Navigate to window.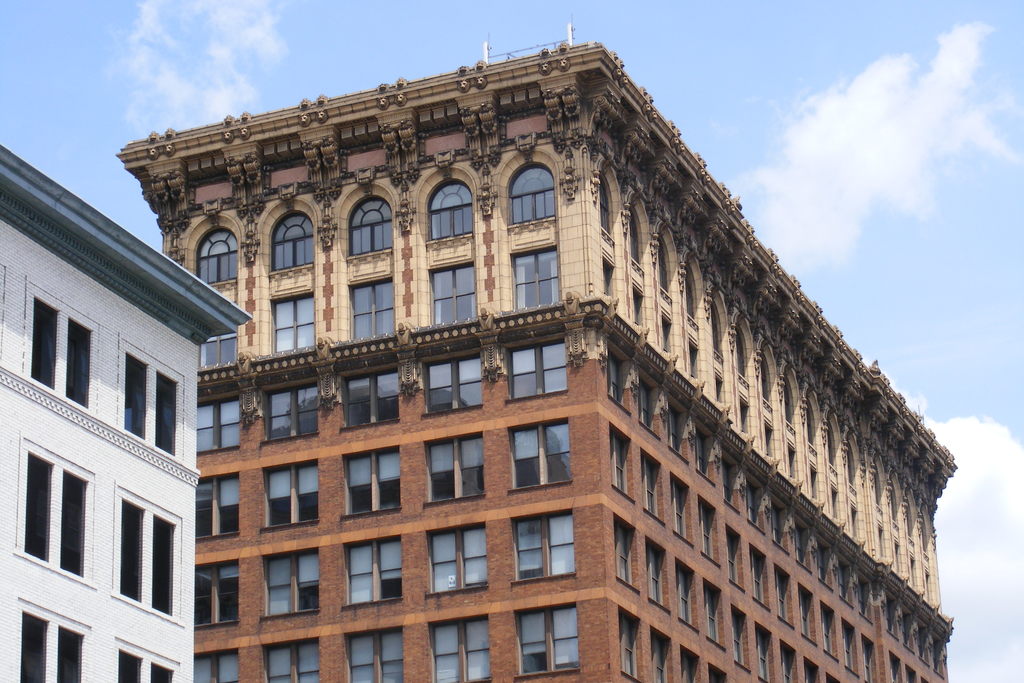
Navigation target: 435 623 489 682.
